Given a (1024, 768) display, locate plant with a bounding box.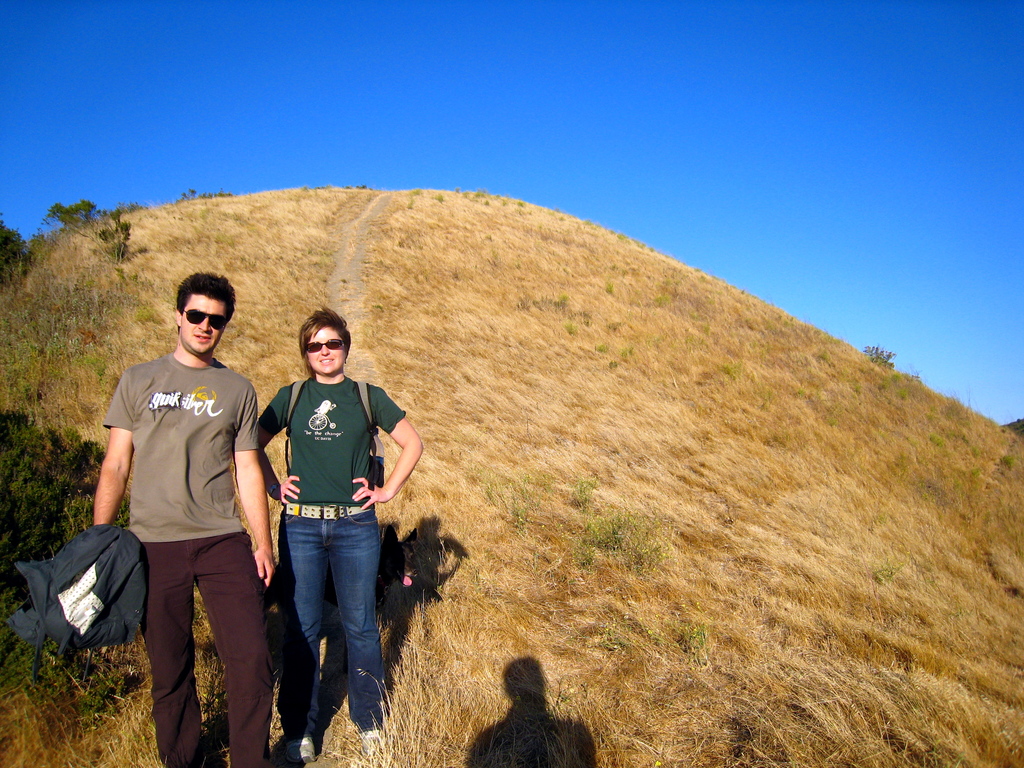
Located: [x1=865, y1=342, x2=887, y2=374].
